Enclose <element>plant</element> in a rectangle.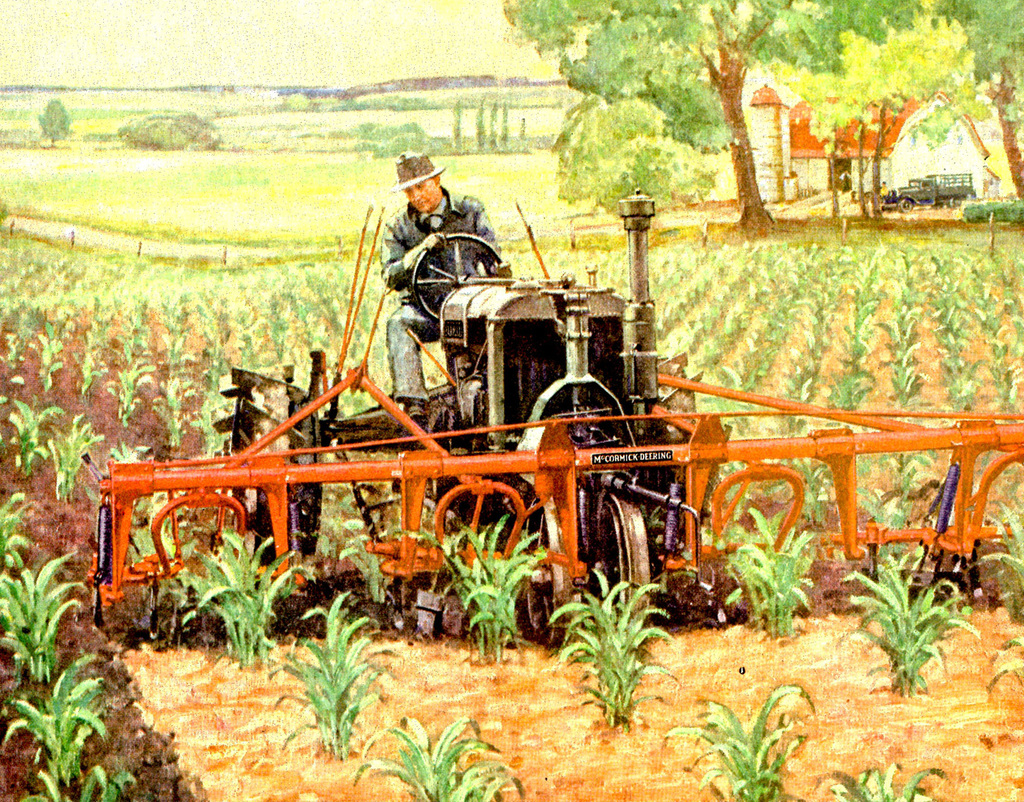
985/515/1023/631.
